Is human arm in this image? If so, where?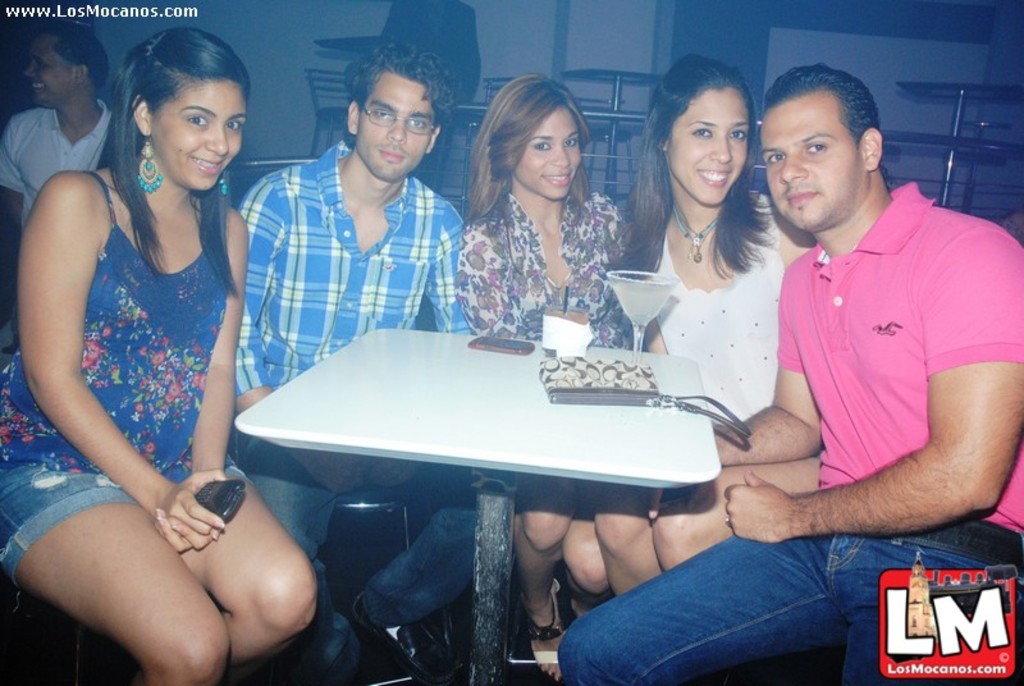
Yes, at bbox=[609, 193, 654, 365].
